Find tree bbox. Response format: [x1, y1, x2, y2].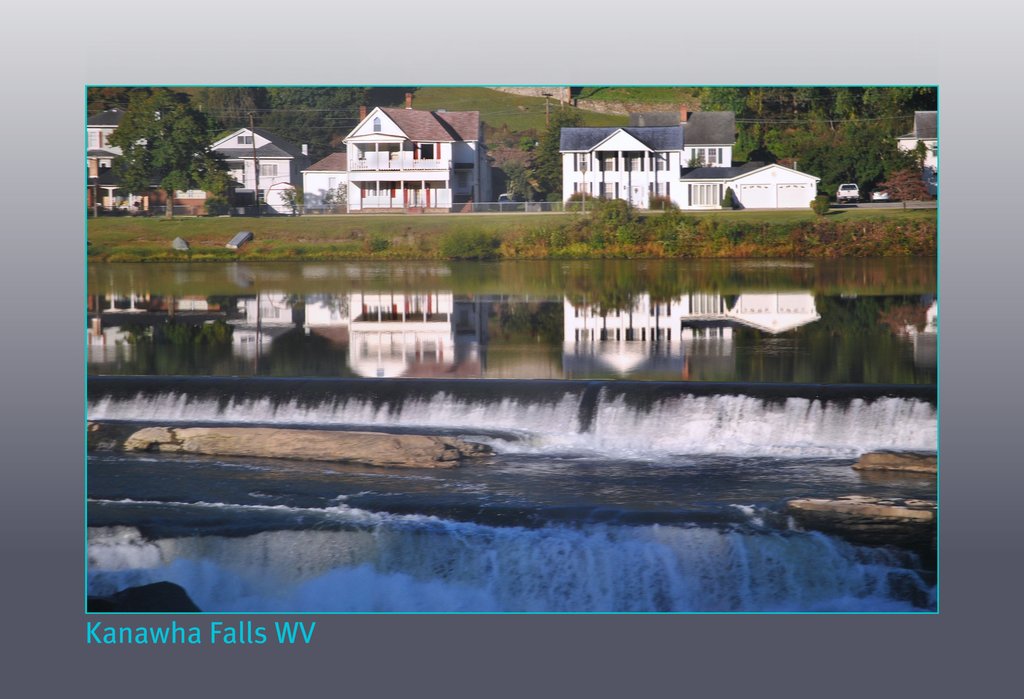
[108, 83, 239, 219].
